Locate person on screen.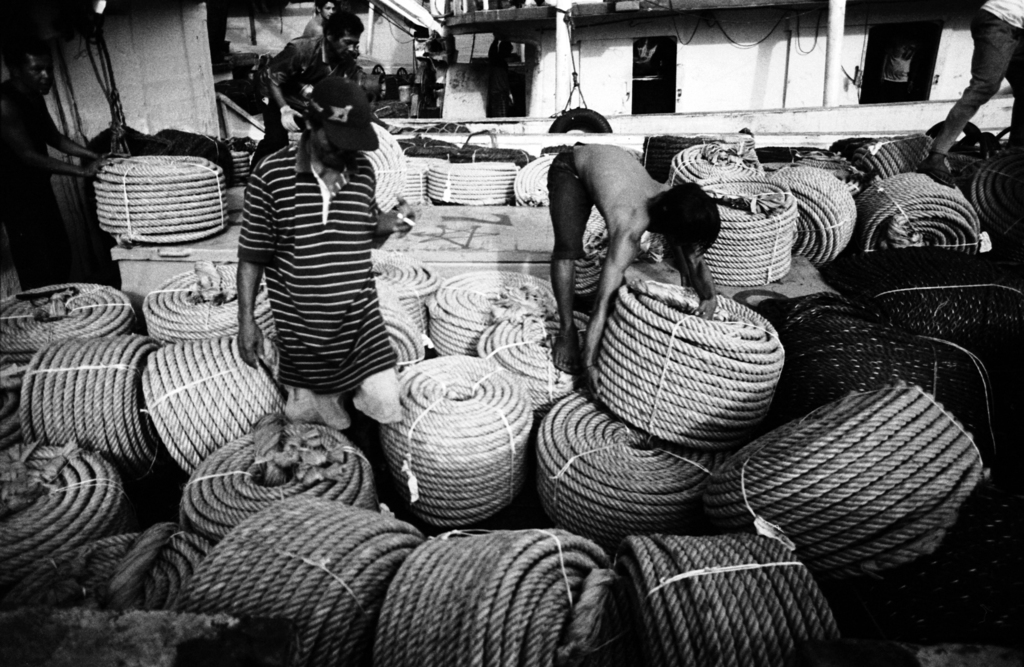
On screen at (247, 12, 368, 188).
